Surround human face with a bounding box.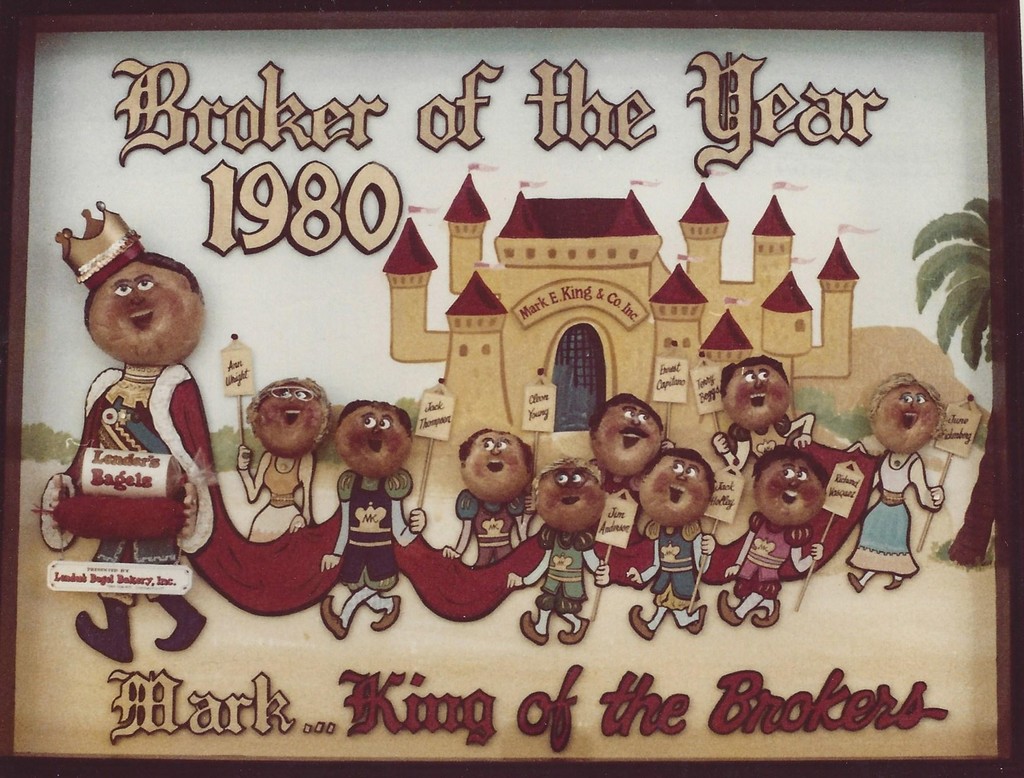
Rect(88, 260, 207, 364).
